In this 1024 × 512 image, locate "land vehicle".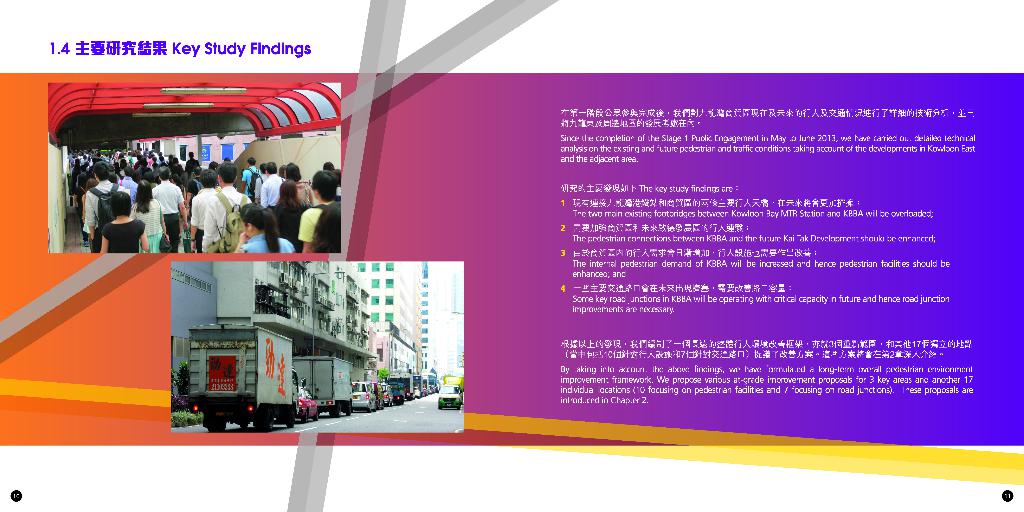
Bounding box: region(416, 374, 423, 390).
